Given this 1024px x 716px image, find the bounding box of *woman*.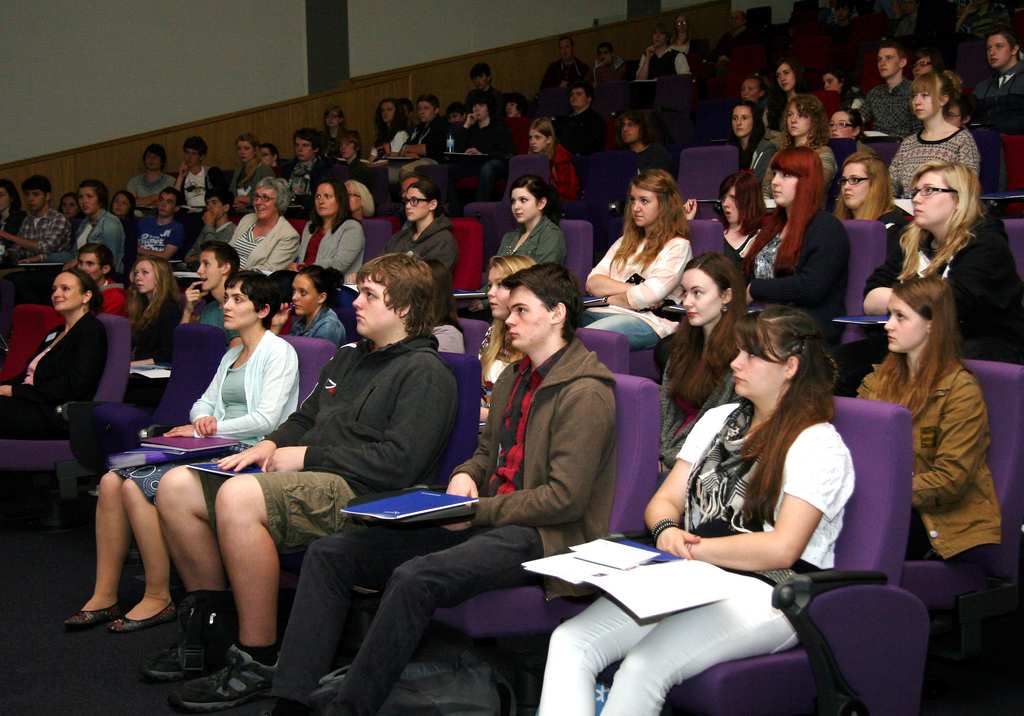
817, 69, 863, 111.
